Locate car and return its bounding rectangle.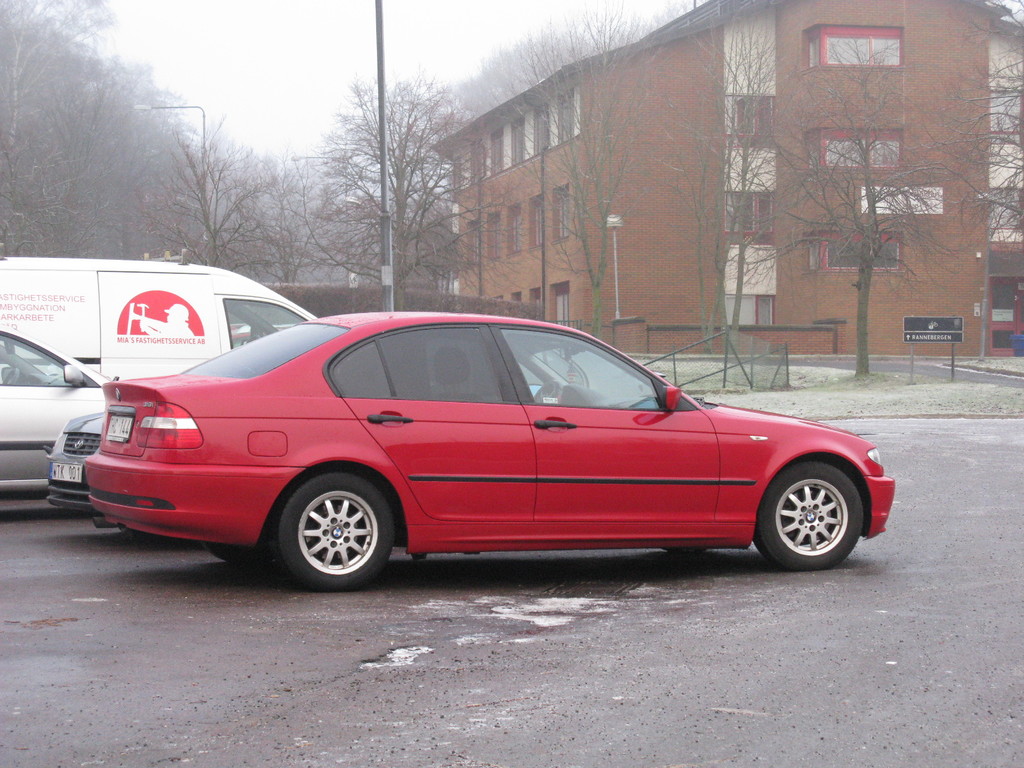
detection(41, 406, 109, 495).
